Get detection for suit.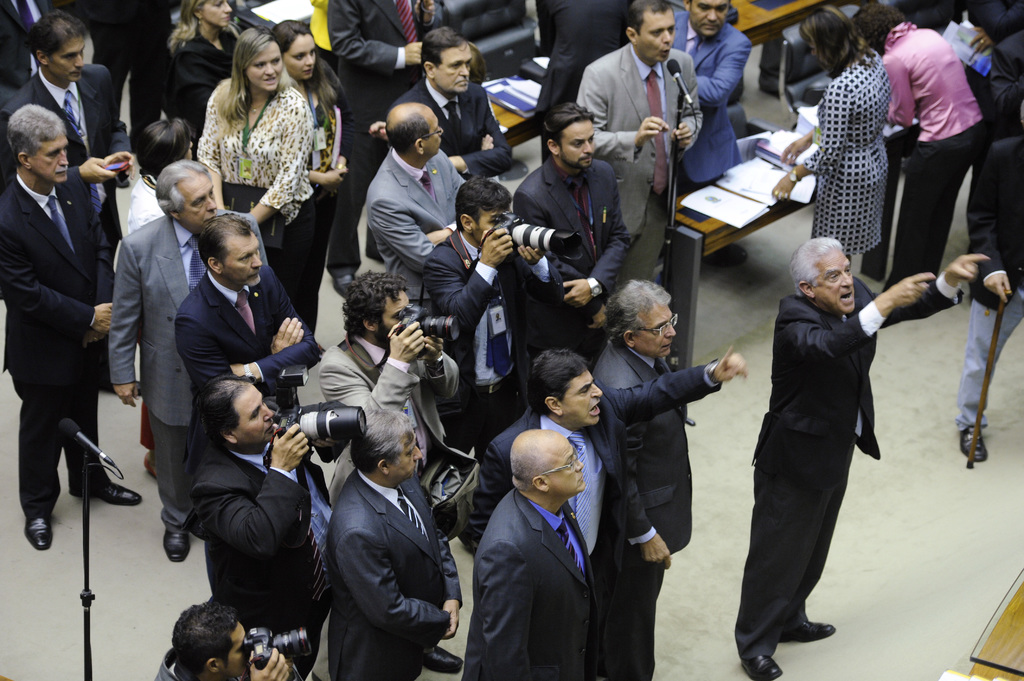
Detection: (572,44,707,284).
